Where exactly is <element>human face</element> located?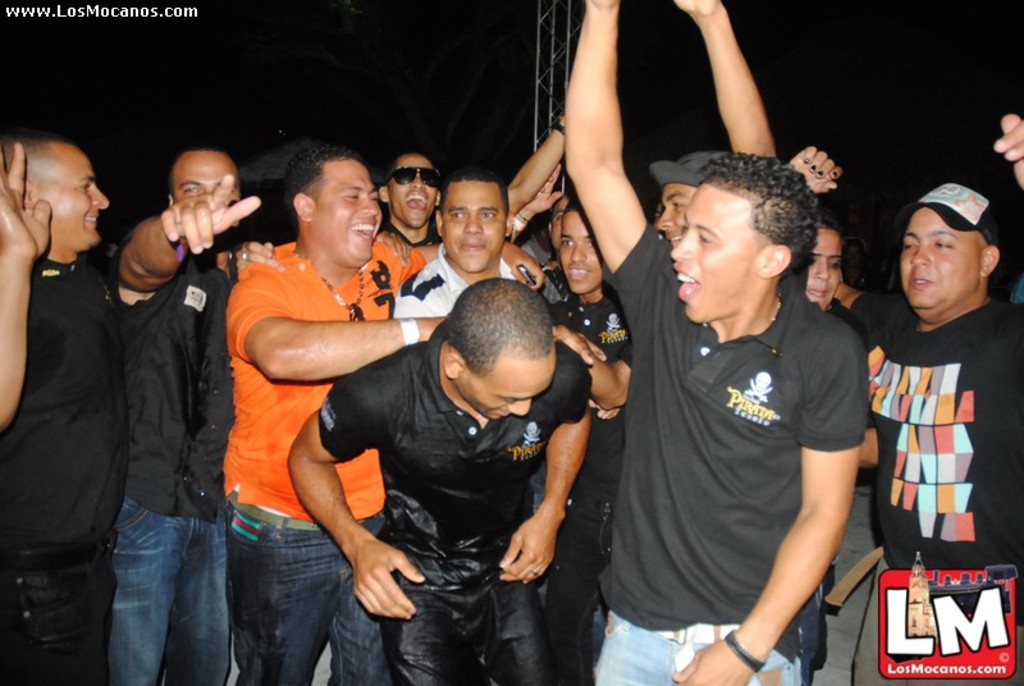
Its bounding box is select_region(559, 211, 603, 289).
